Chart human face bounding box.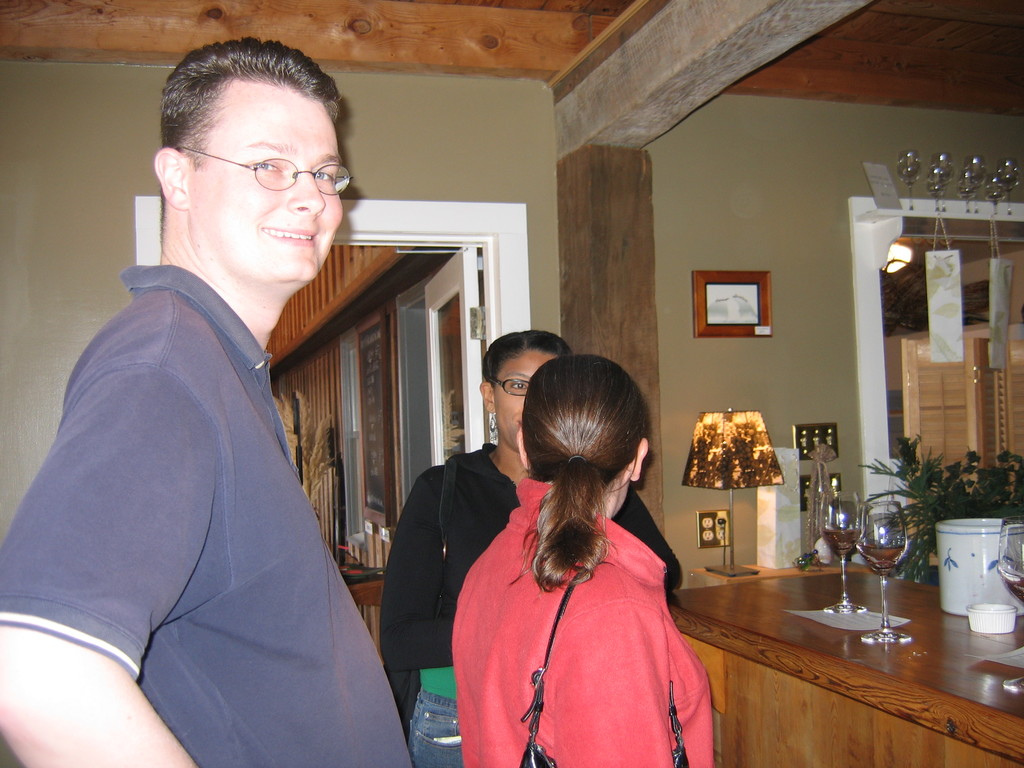
Charted: [left=490, top=352, right=554, bottom=474].
